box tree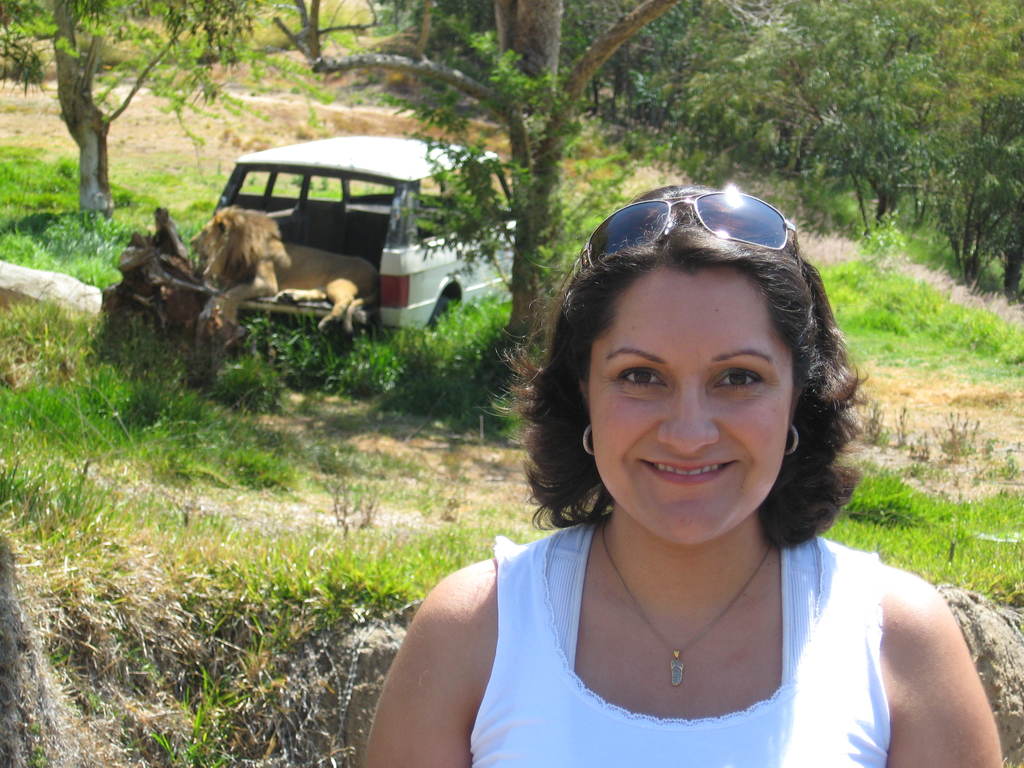
box(0, 0, 275, 220)
